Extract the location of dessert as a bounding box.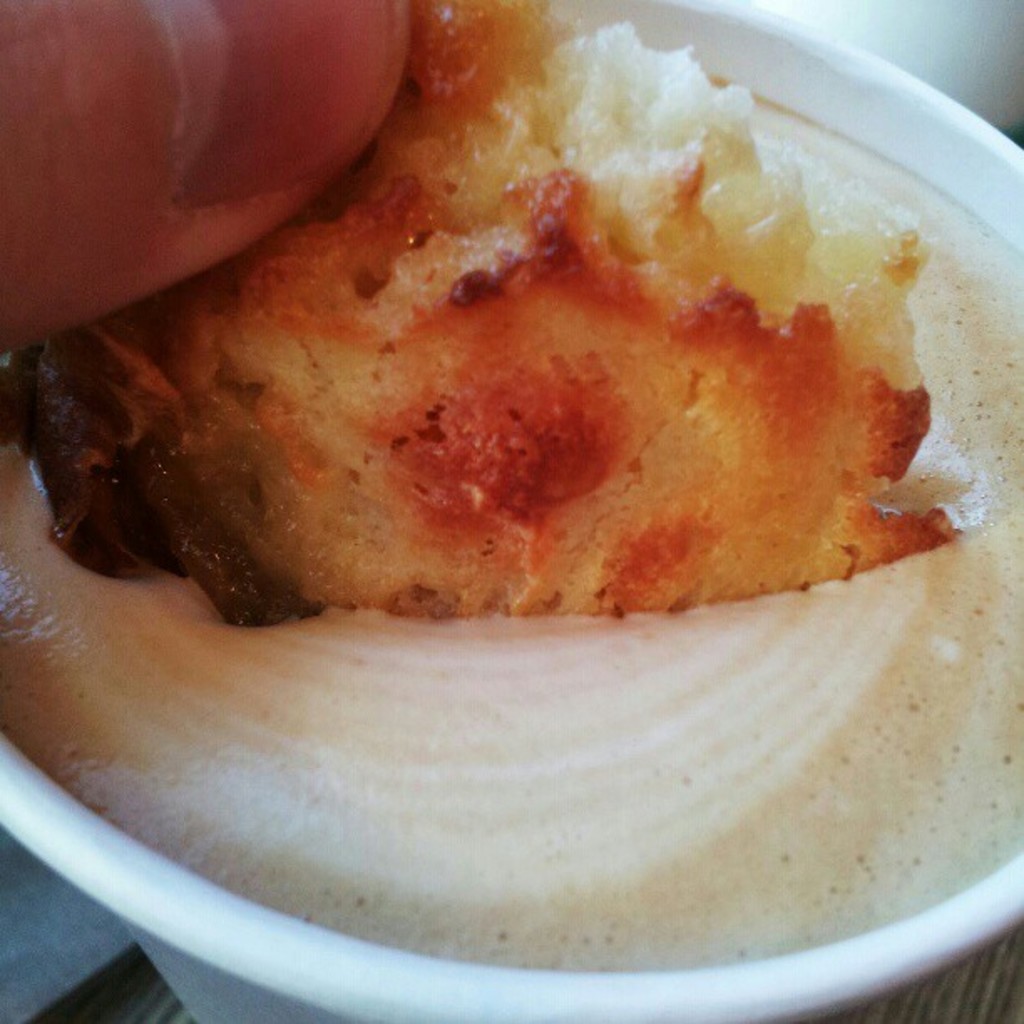
13 0 965 676.
